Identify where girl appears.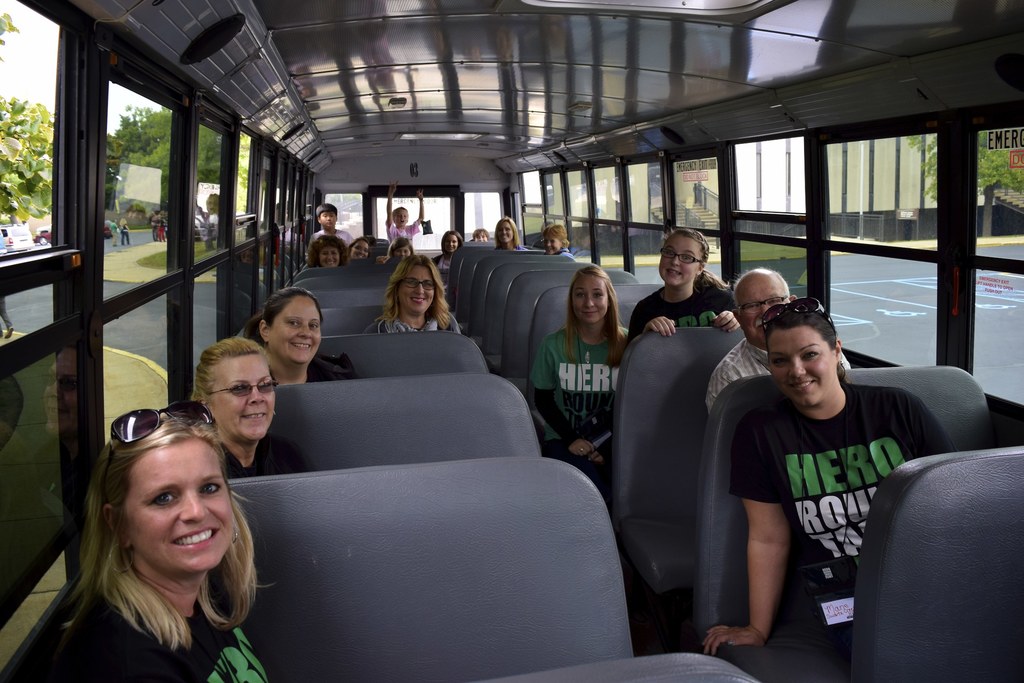
Appears at <bbox>433, 231, 468, 278</bbox>.
